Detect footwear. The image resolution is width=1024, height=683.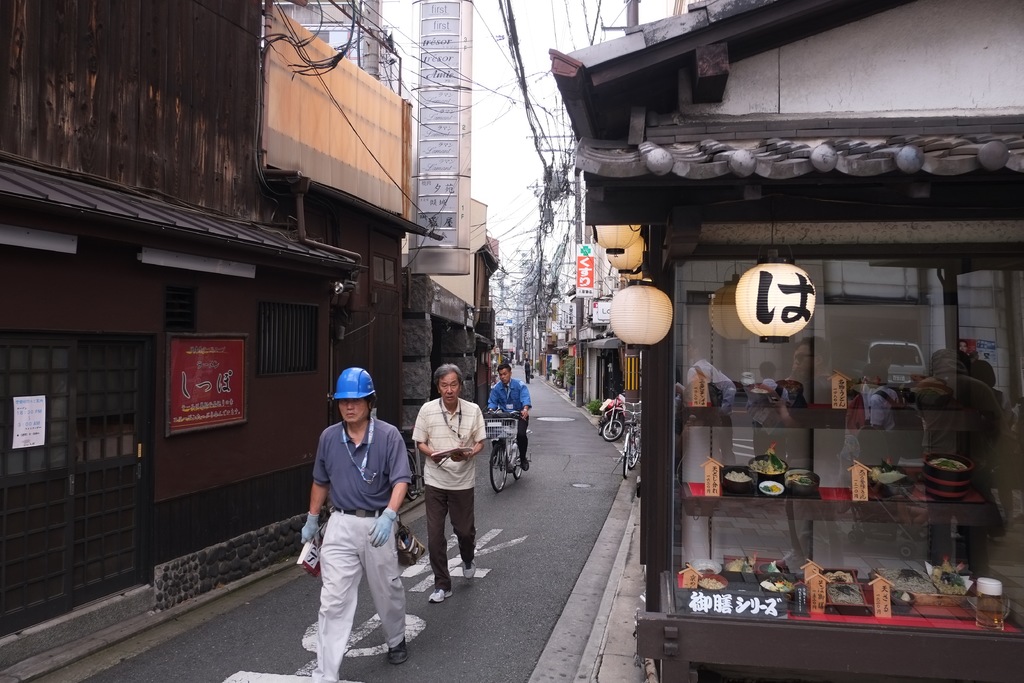
<bbox>387, 634, 410, 662</bbox>.
